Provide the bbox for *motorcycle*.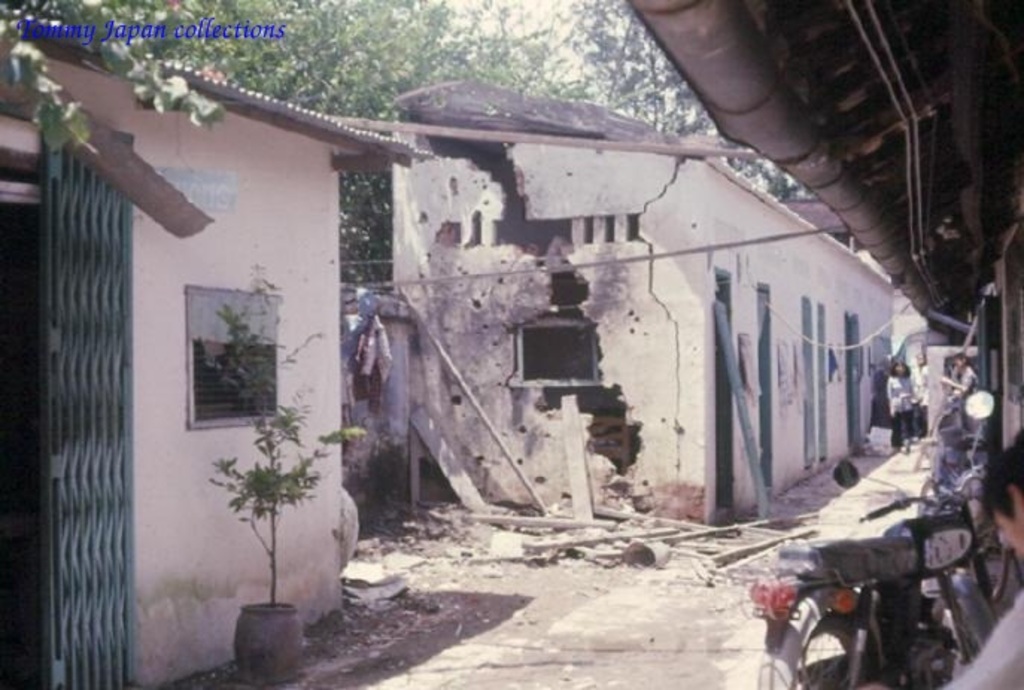
detection(744, 416, 1011, 680).
